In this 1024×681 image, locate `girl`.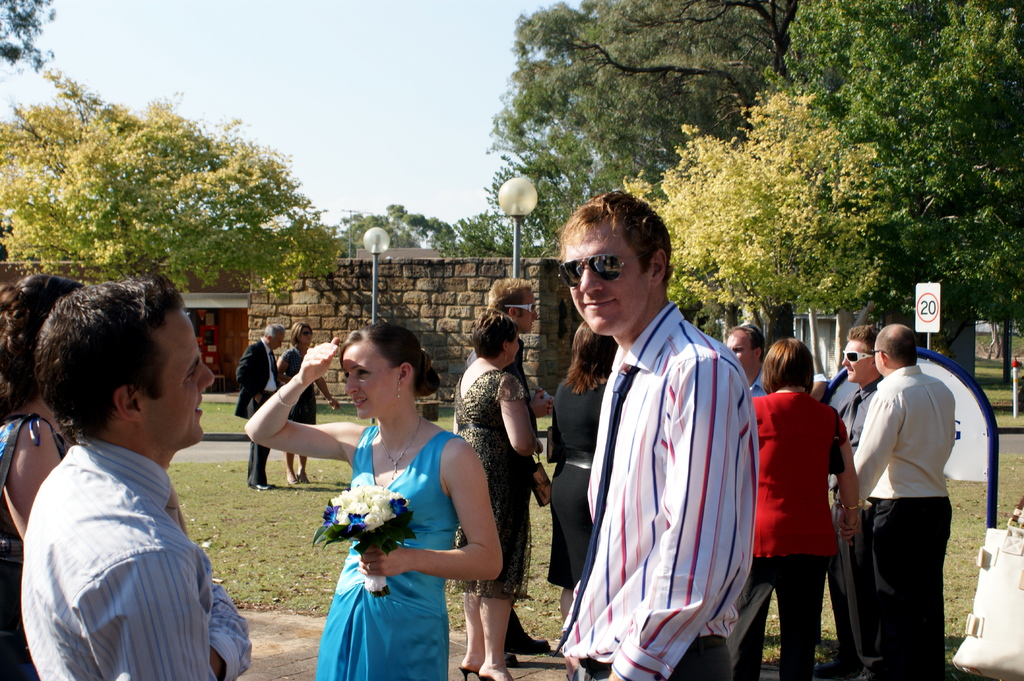
Bounding box: 247:324:503:680.
